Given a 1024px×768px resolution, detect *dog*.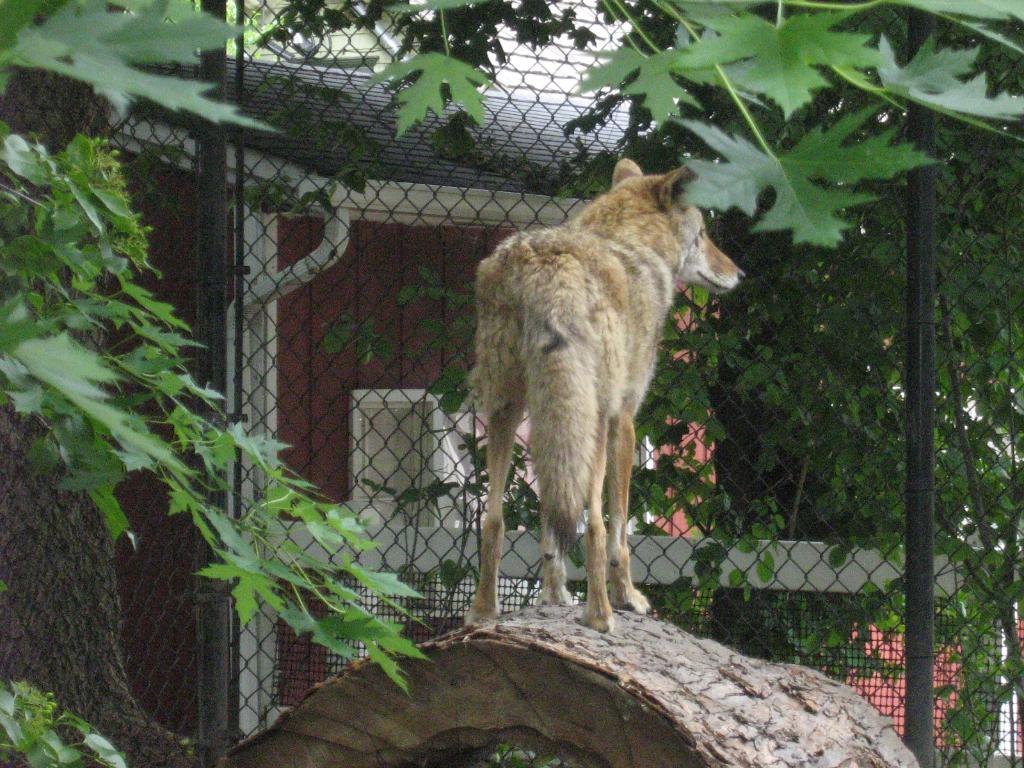
Rect(463, 155, 751, 625).
